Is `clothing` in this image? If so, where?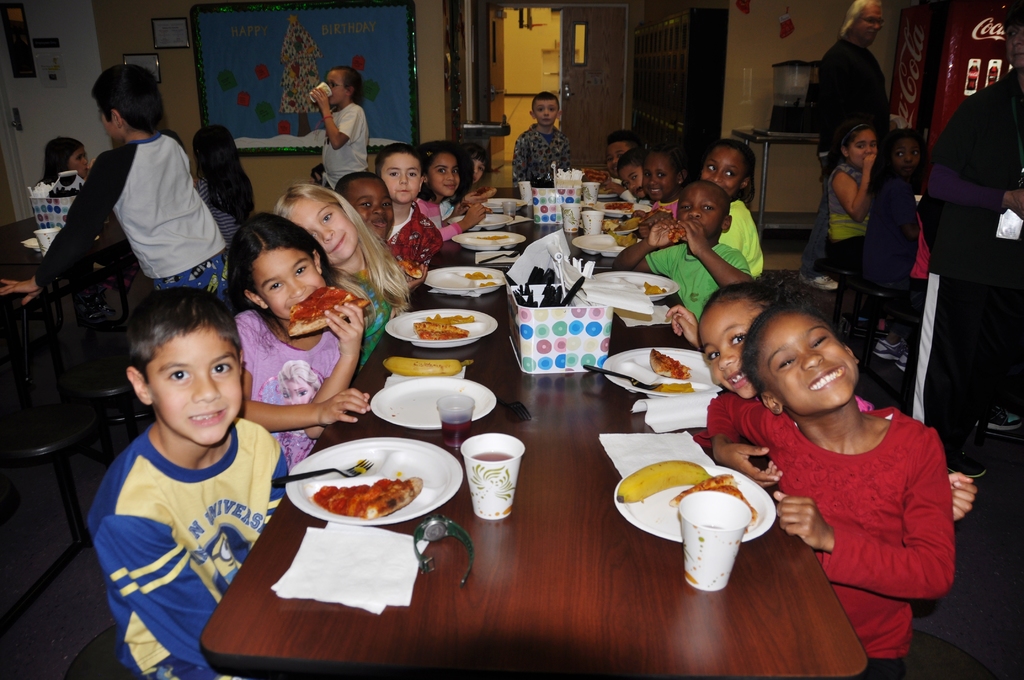
Yes, at <bbox>194, 169, 255, 245</bbox>.
